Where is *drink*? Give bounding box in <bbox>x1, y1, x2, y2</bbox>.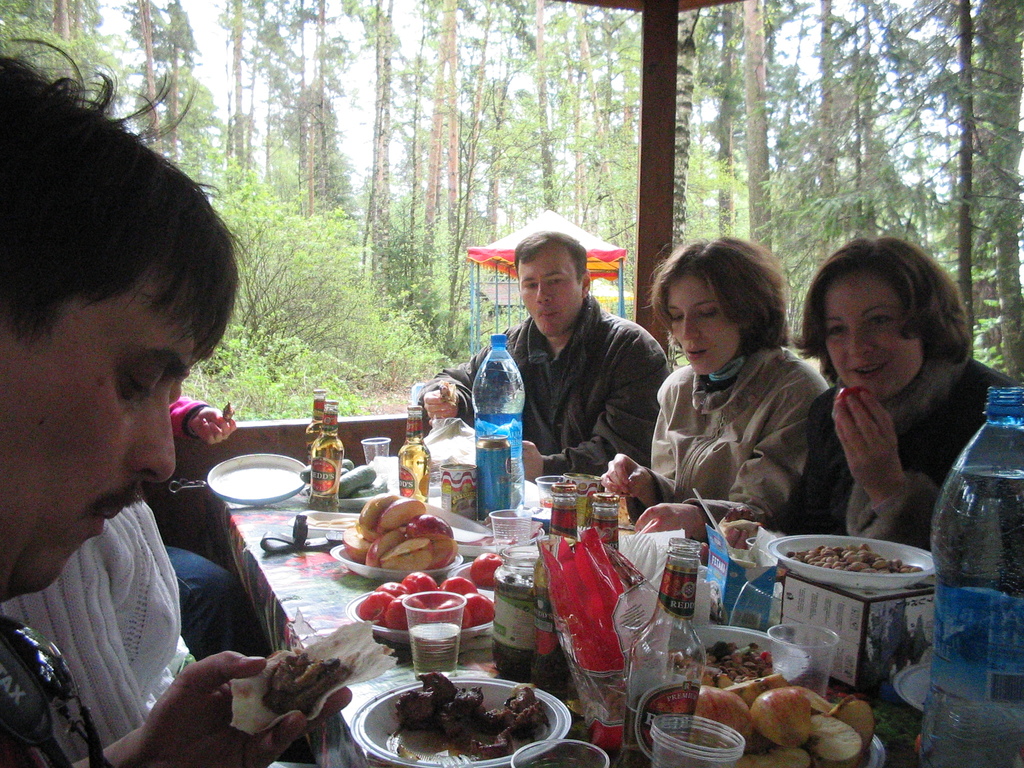
<bbox>934, 411, 1021, 746</bbox>.
